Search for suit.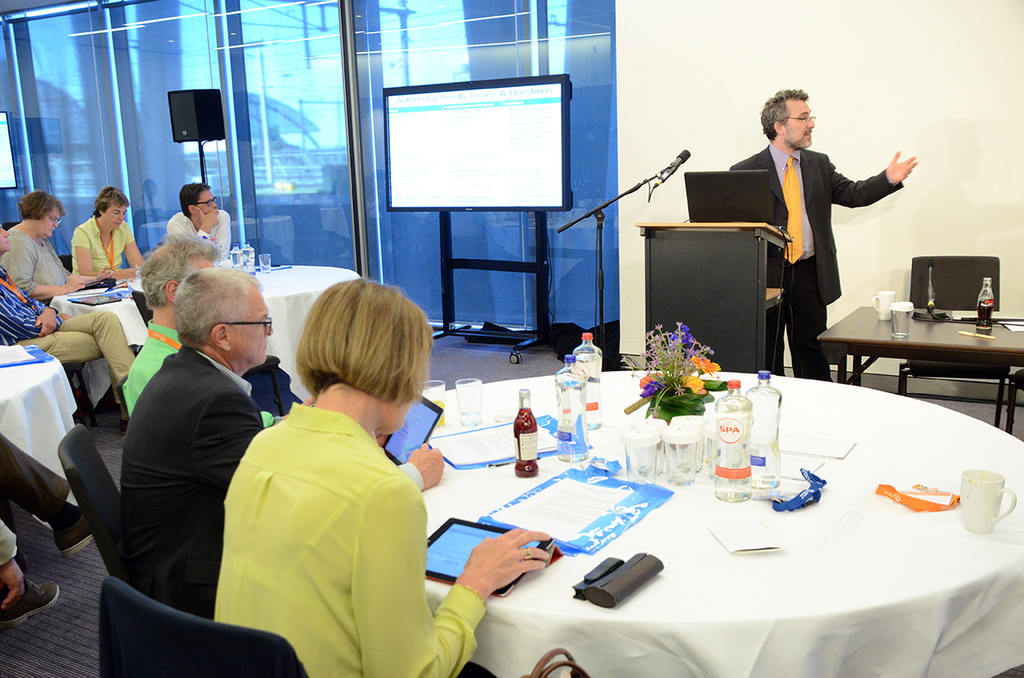
Found at (751,101,911,369).
